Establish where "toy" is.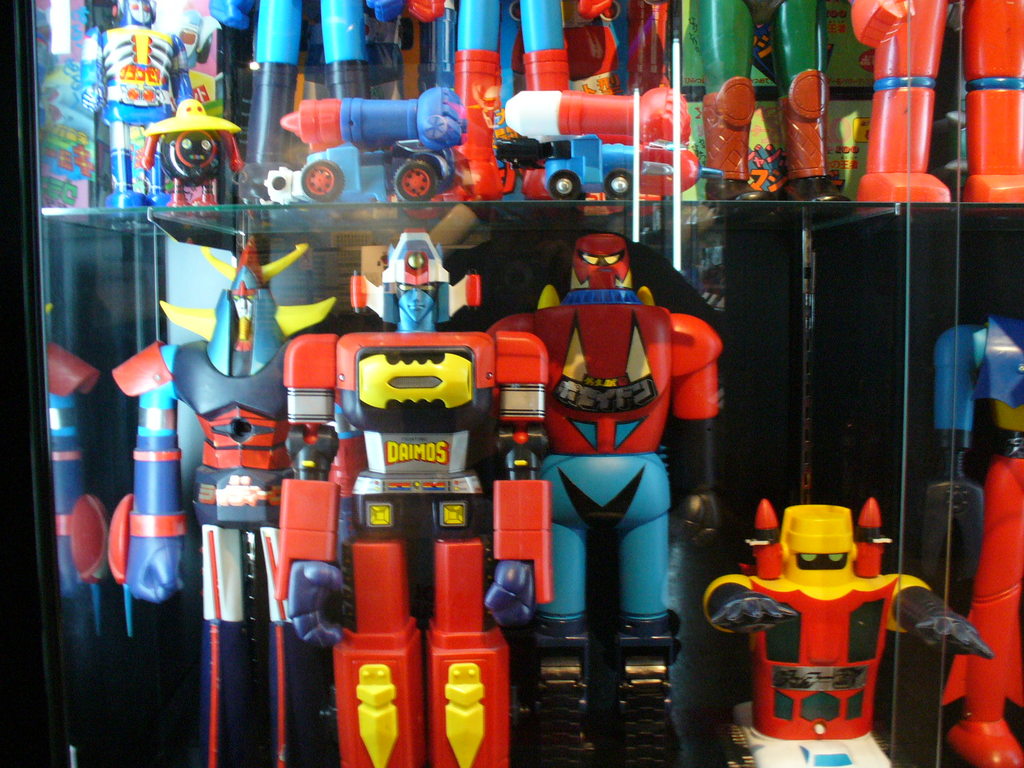
Established at 703 500 995 767.
